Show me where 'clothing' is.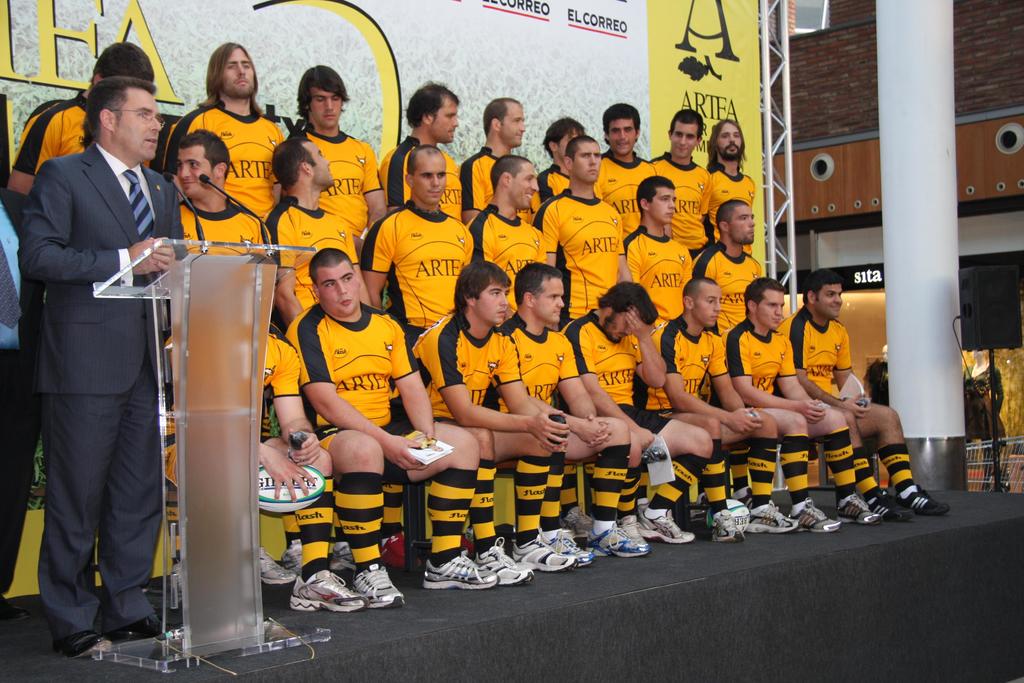
'clothing' is at detection(536, 162, 572, 211).
